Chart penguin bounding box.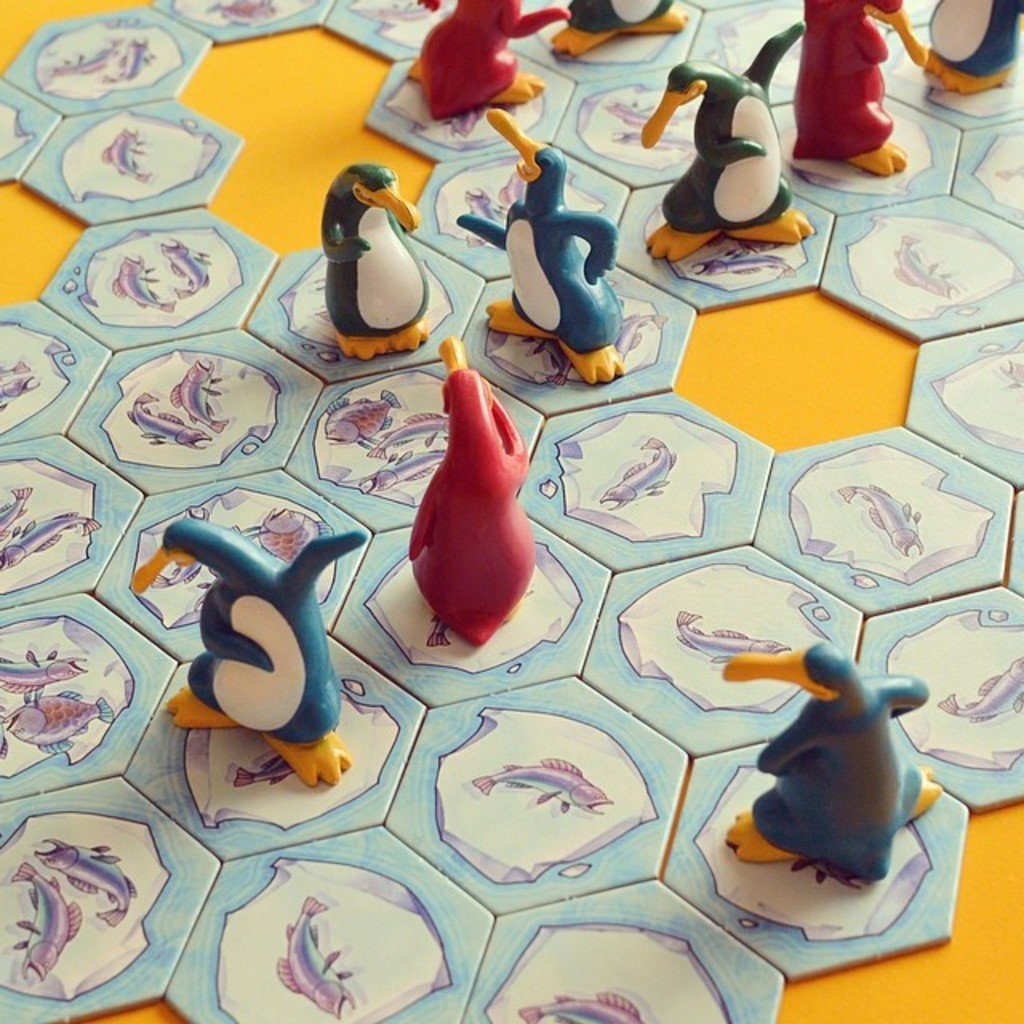
Charted: bbox=(779, 0, 925, 181).
